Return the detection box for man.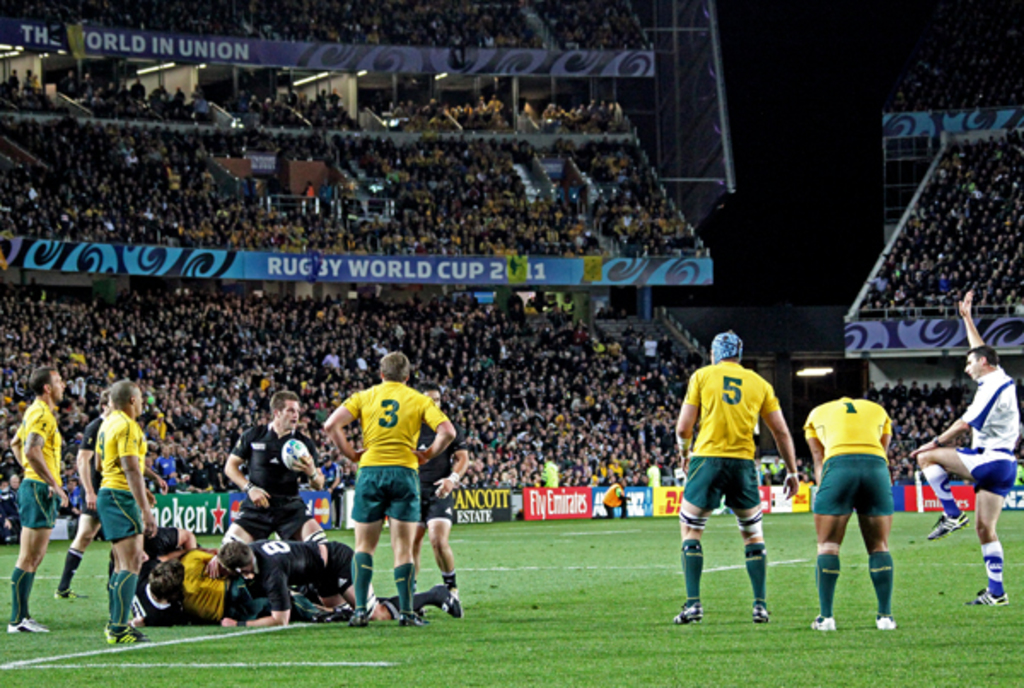
55/391/114/601.
